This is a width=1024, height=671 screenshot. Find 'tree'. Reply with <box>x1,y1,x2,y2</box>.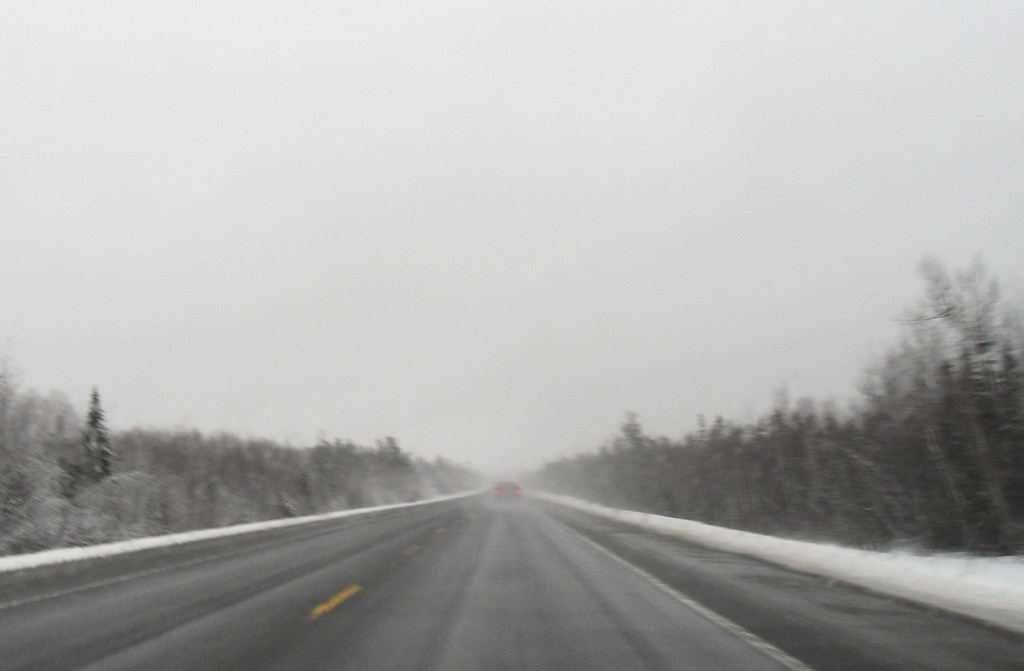
<box>896,252,1023,422</box>.
